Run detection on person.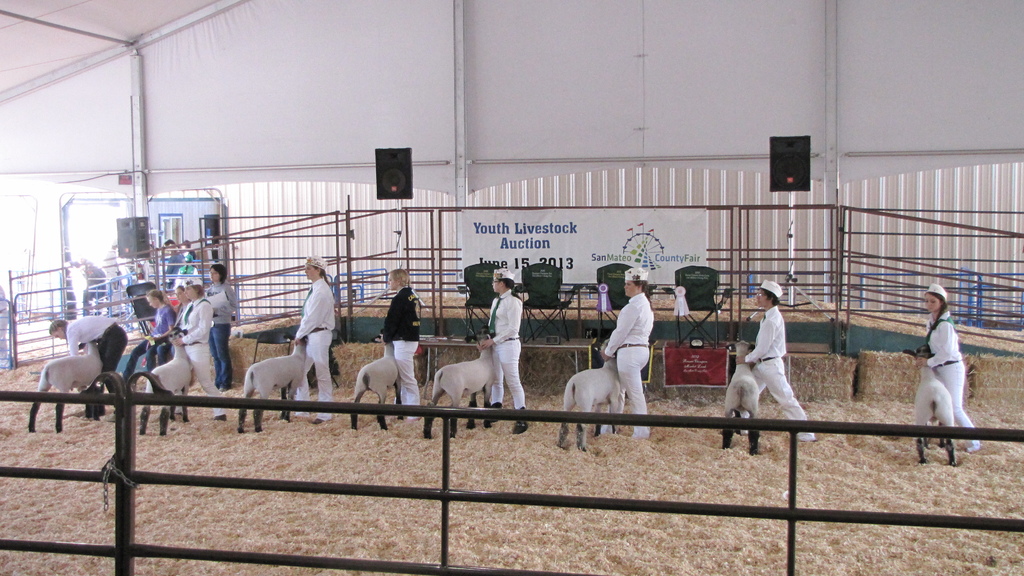
Result: bbox=[75, 256, 107, 316].
